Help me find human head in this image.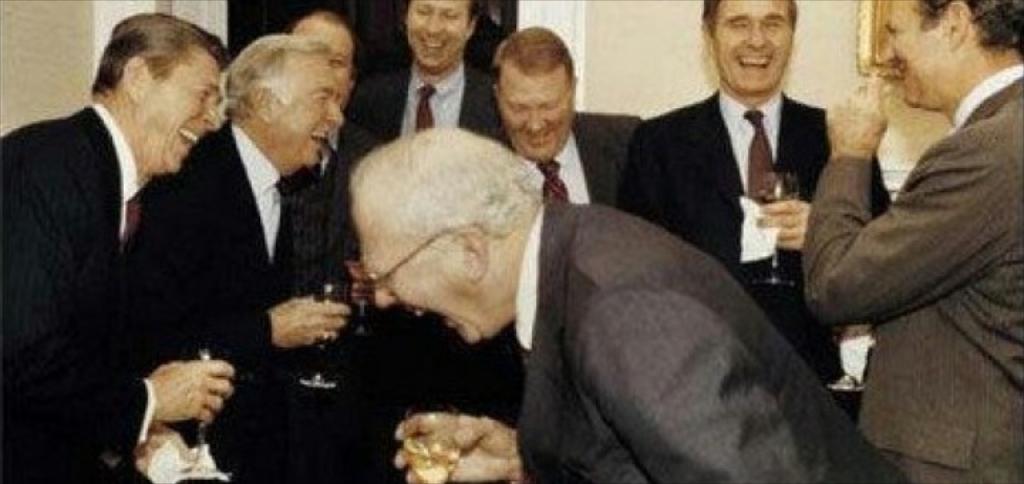
Found it: [698,0,795,91].
